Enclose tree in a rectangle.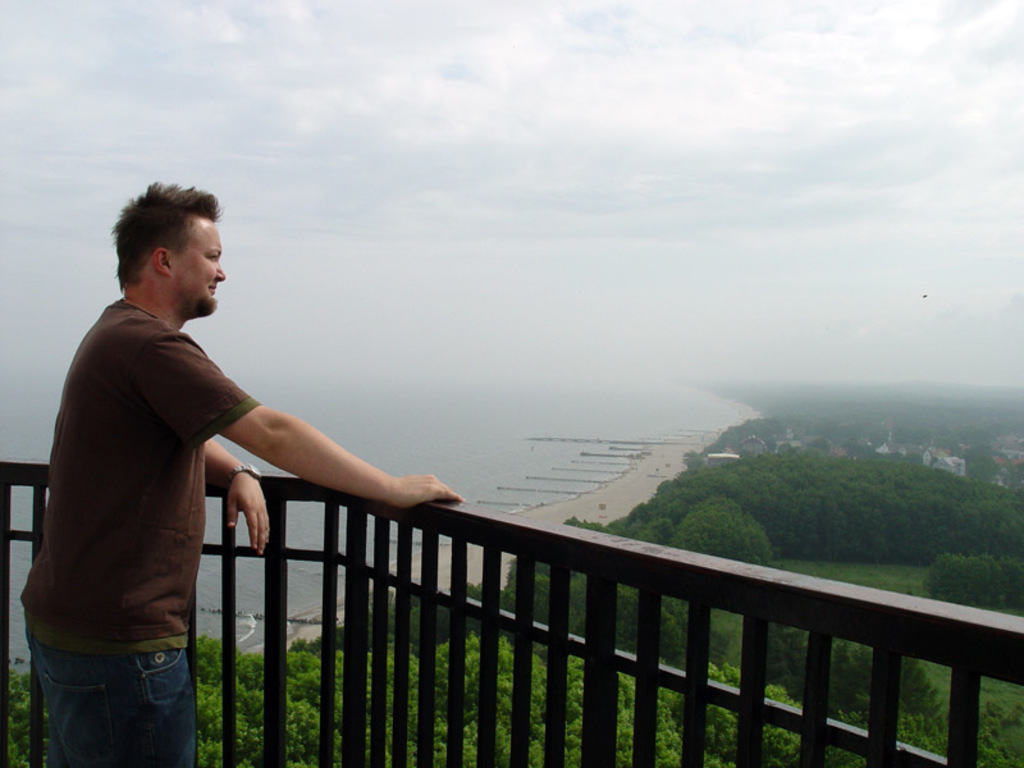
BBox(193, 641, 351, 767).
